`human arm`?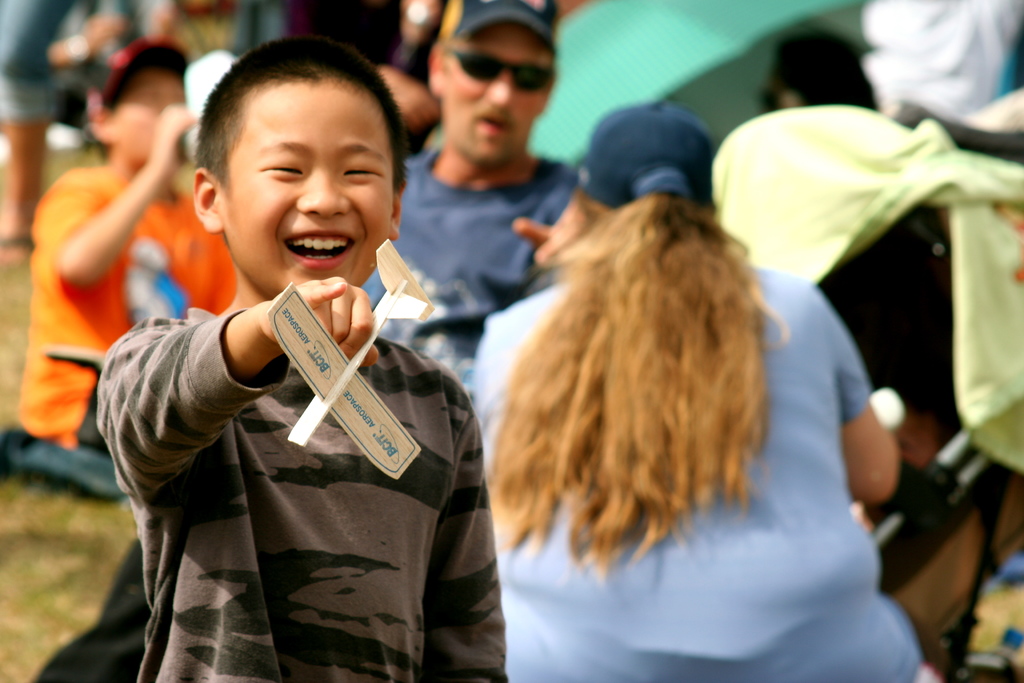
select_region(417, 374, 504, 682)
